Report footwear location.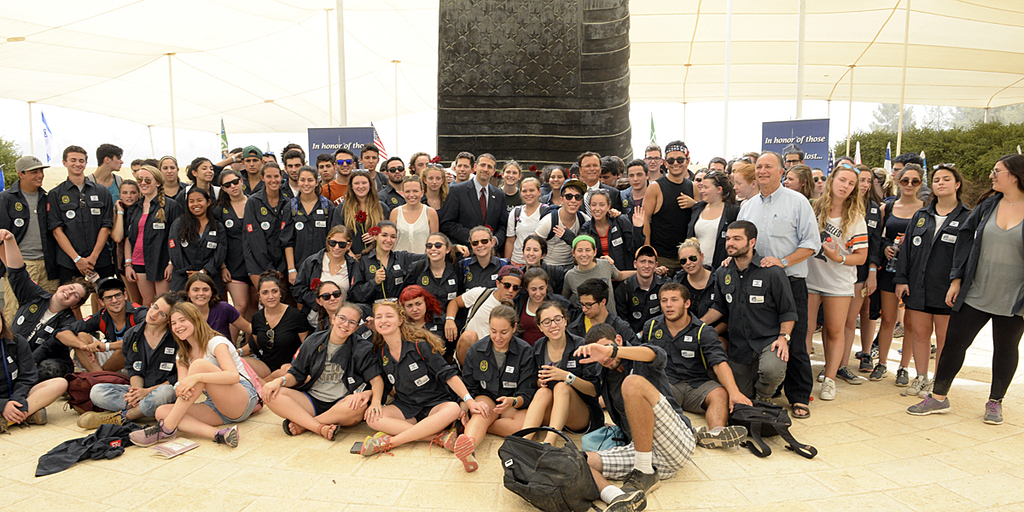
Report: Rect(758, 399, 775, 404).
